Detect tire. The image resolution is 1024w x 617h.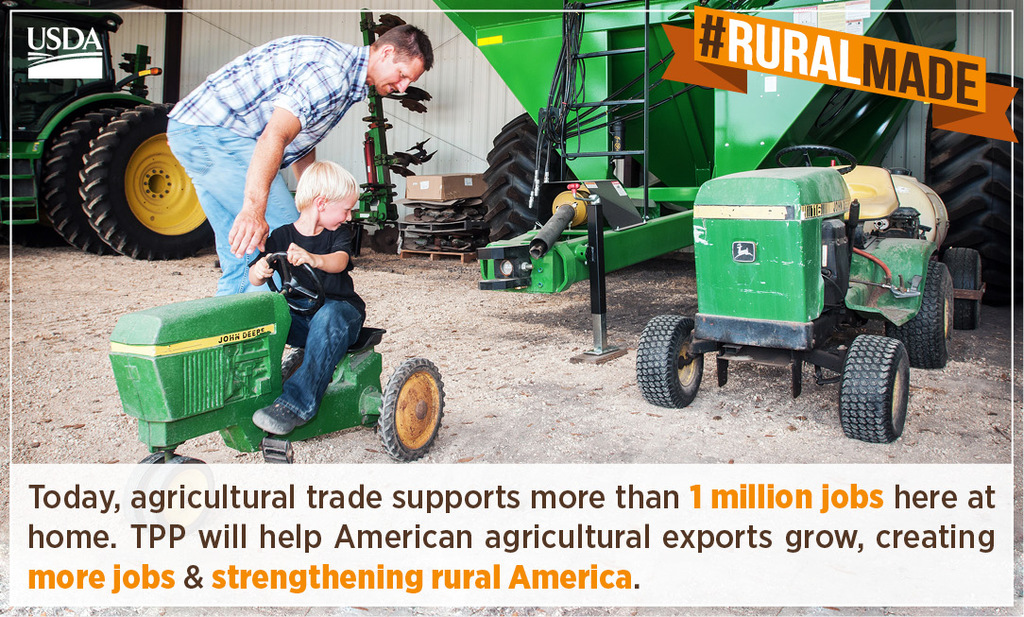
bbox=(483, 111, 574, 242).
